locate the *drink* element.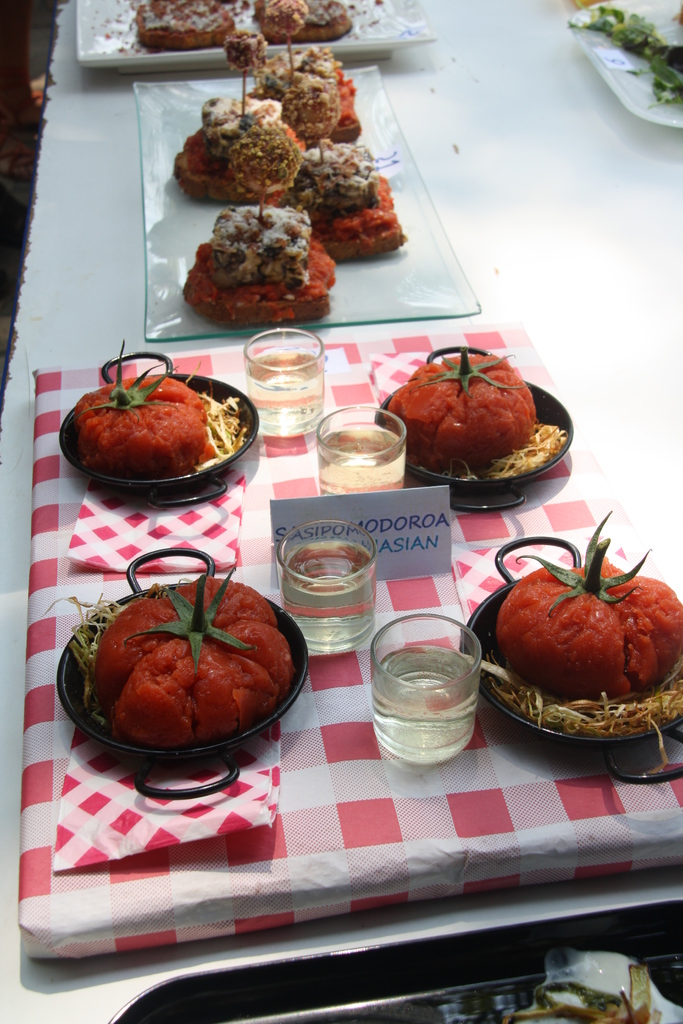
Element bbox: (x1=239, y1=348, x2=325, y2=433).
